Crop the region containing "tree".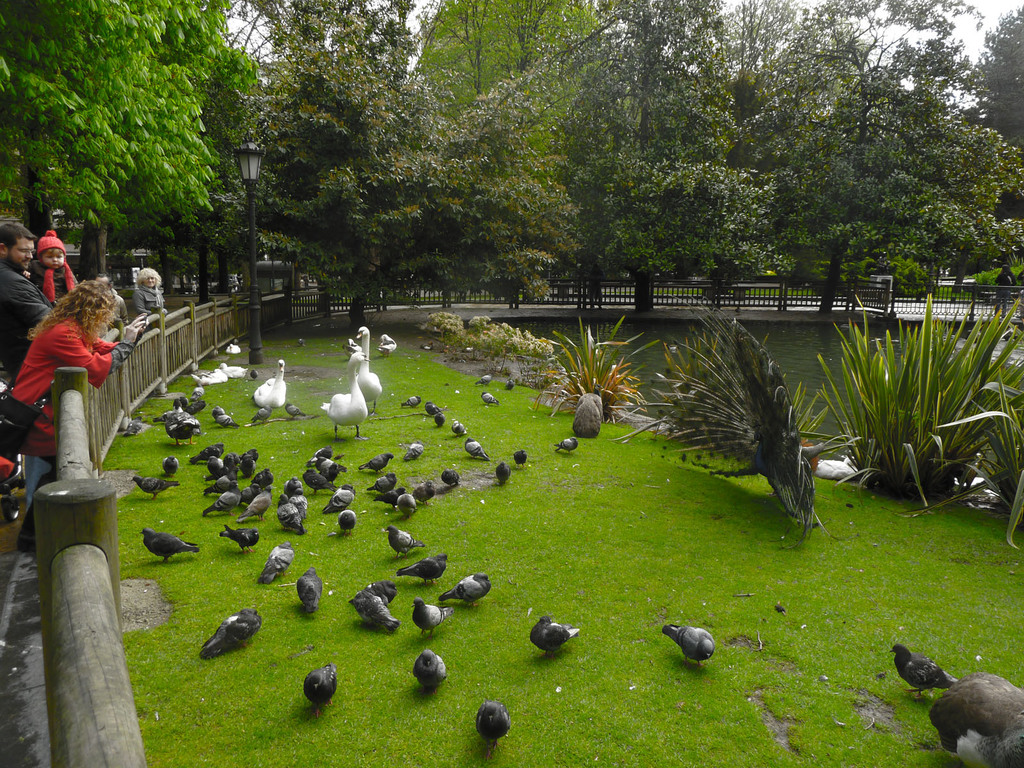
Crop region: box=[769, 1, 1005, 314].
